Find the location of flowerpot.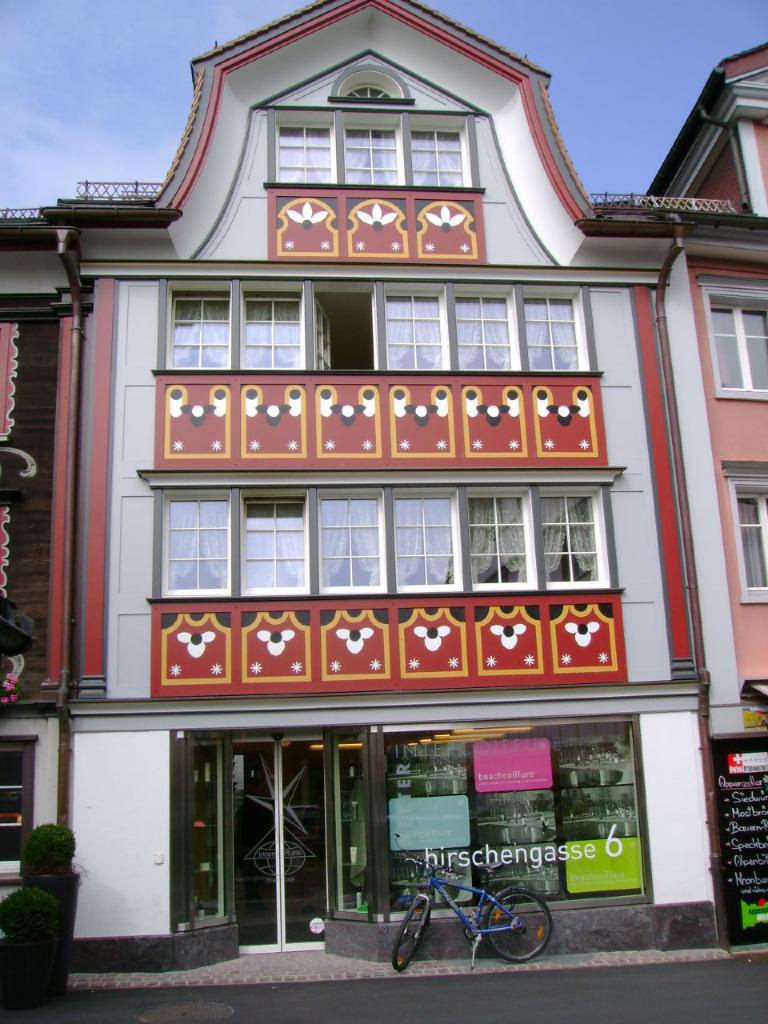
Location: box(0, 814, 86, 1008).
